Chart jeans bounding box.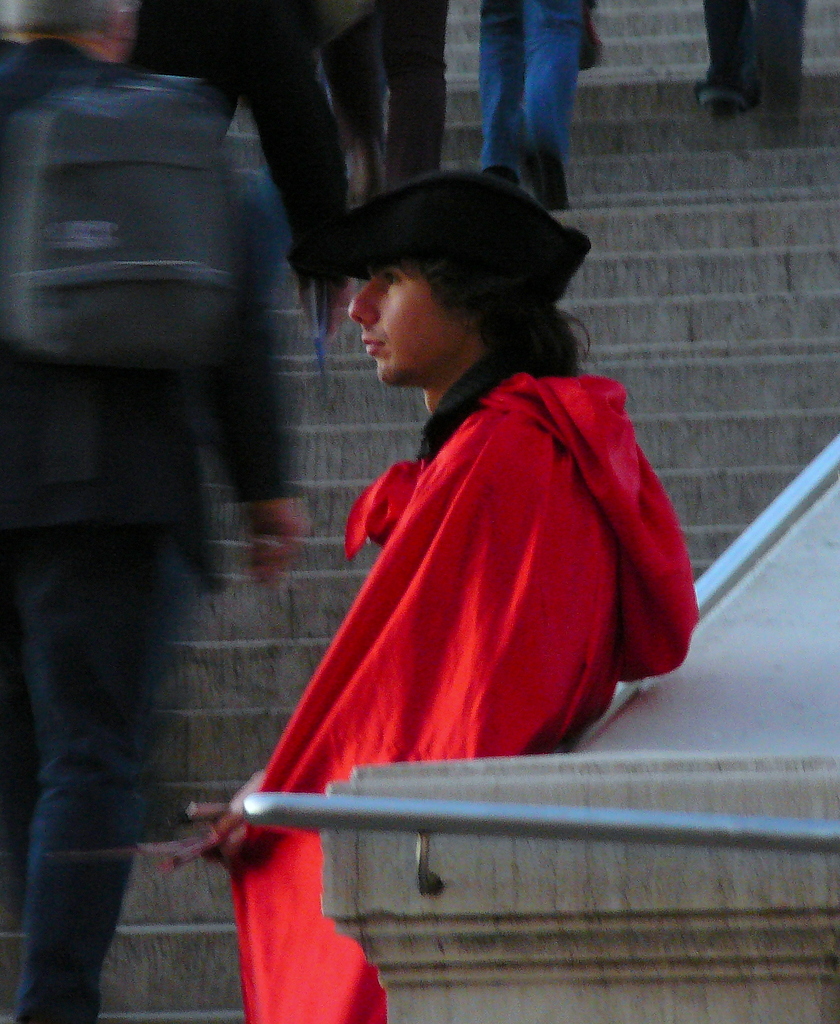
Charted: bbox=(701, 0, 806, 111).
